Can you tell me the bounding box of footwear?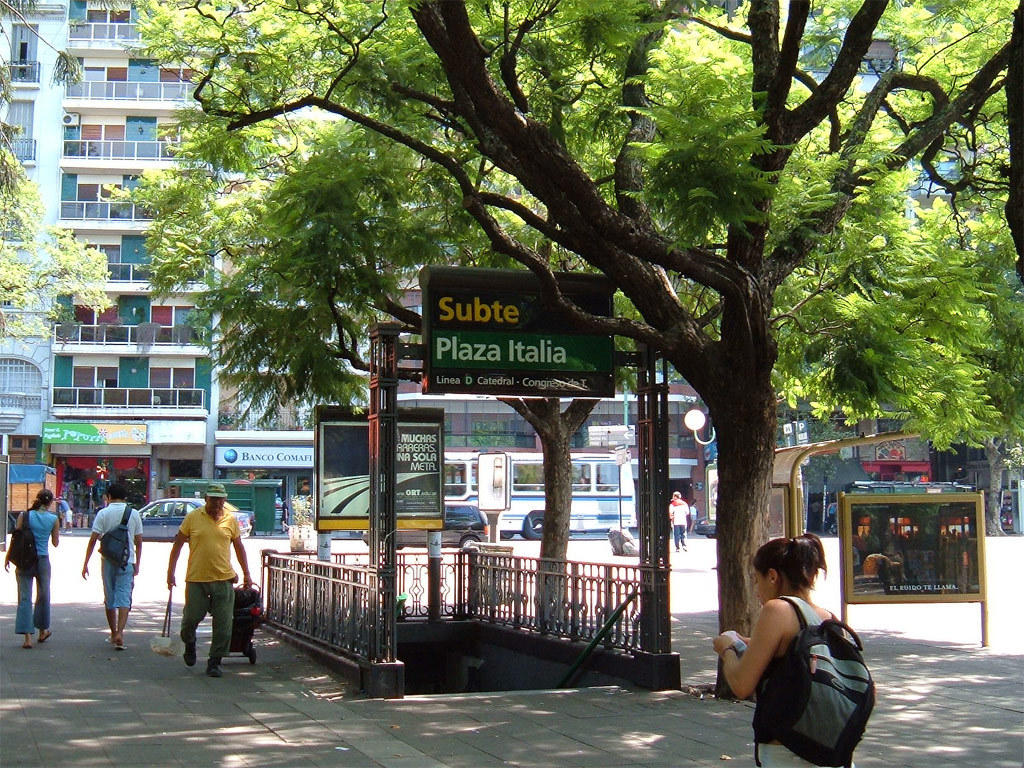
{"left": 37, "top": 629, "right": 49, "bottom": 641}.
